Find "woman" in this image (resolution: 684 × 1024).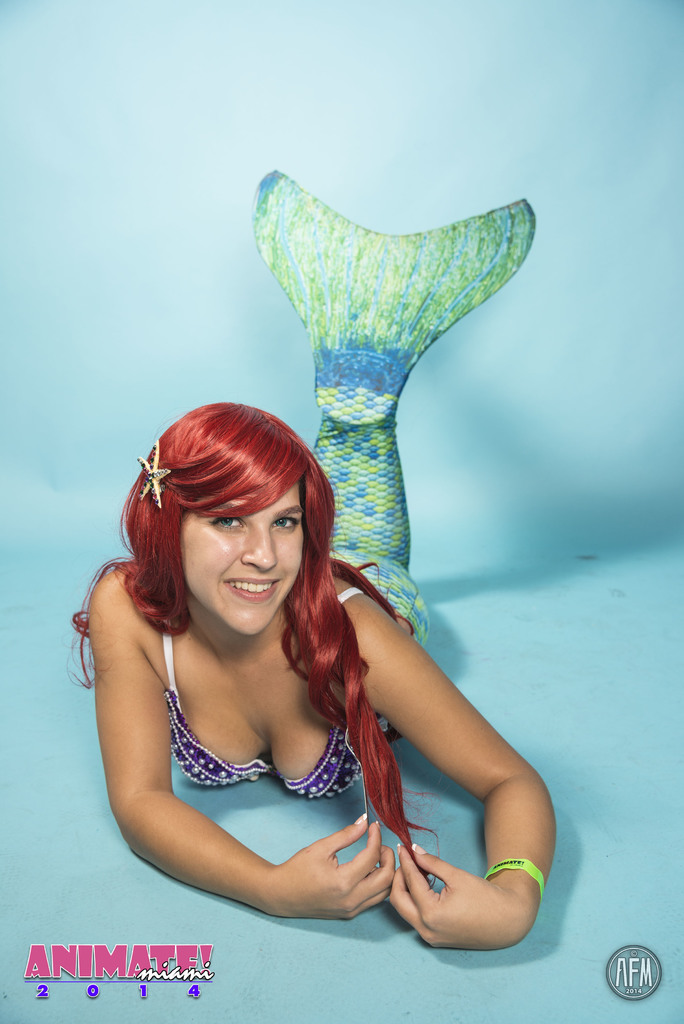
[86,388,578,956].
